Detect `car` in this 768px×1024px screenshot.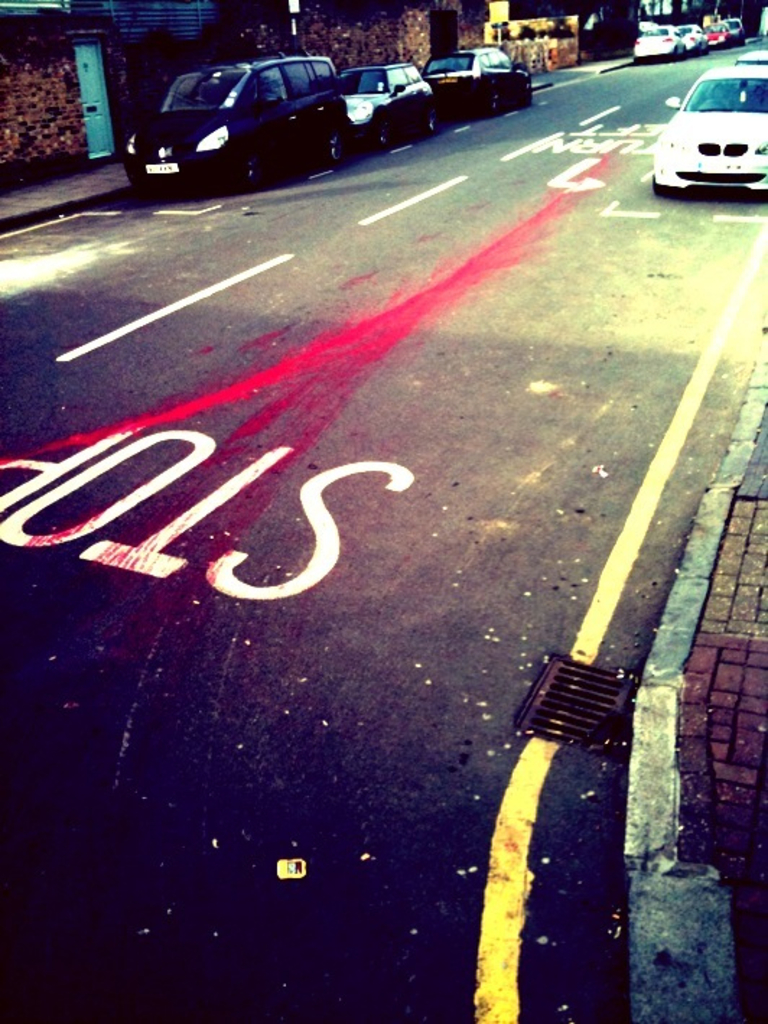
Detection: [333,59,440,156].
